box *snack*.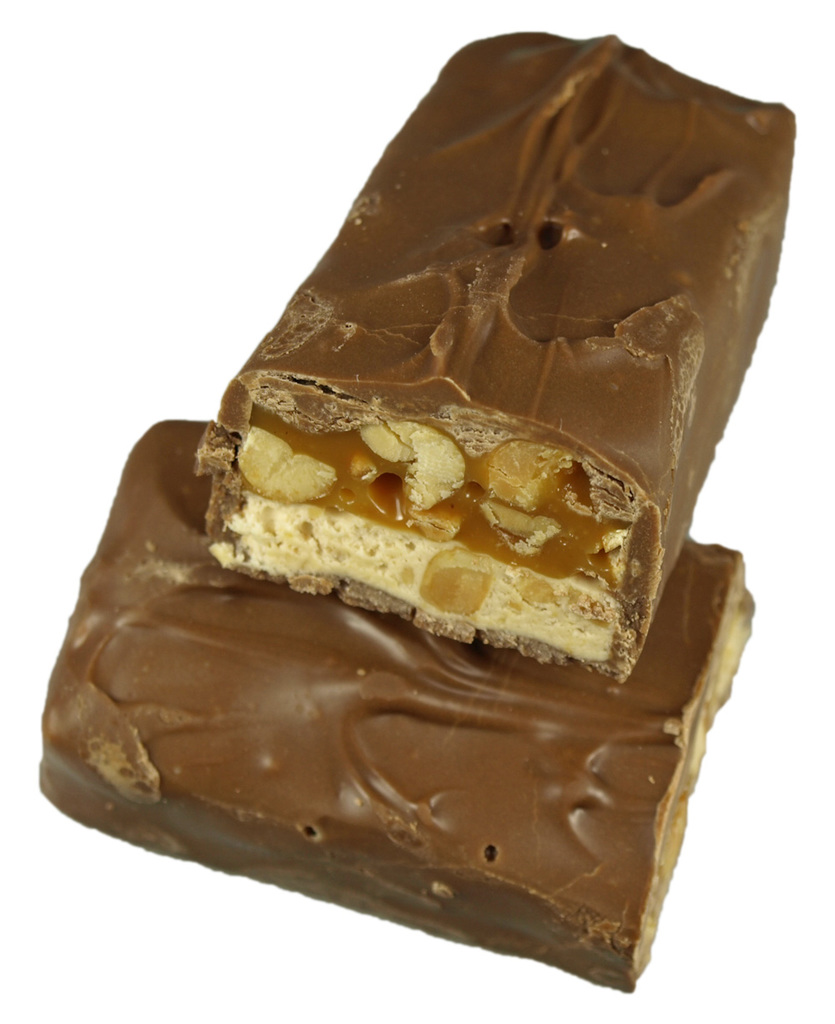
196/30/787/663.
